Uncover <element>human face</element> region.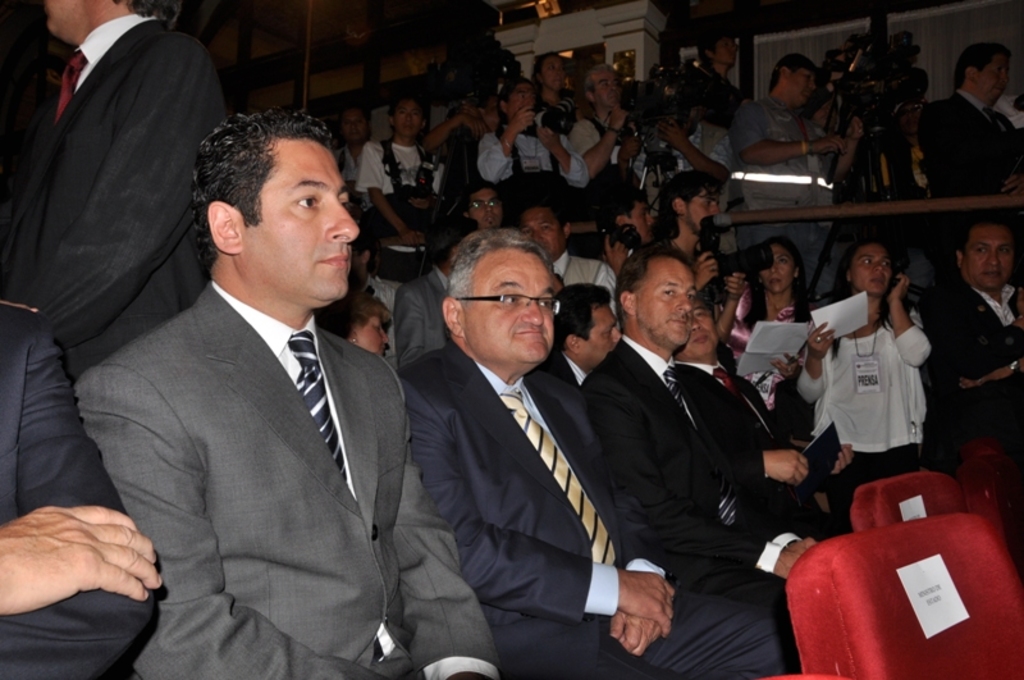
Uncovered: BBox(759, 242, 792, 291).
